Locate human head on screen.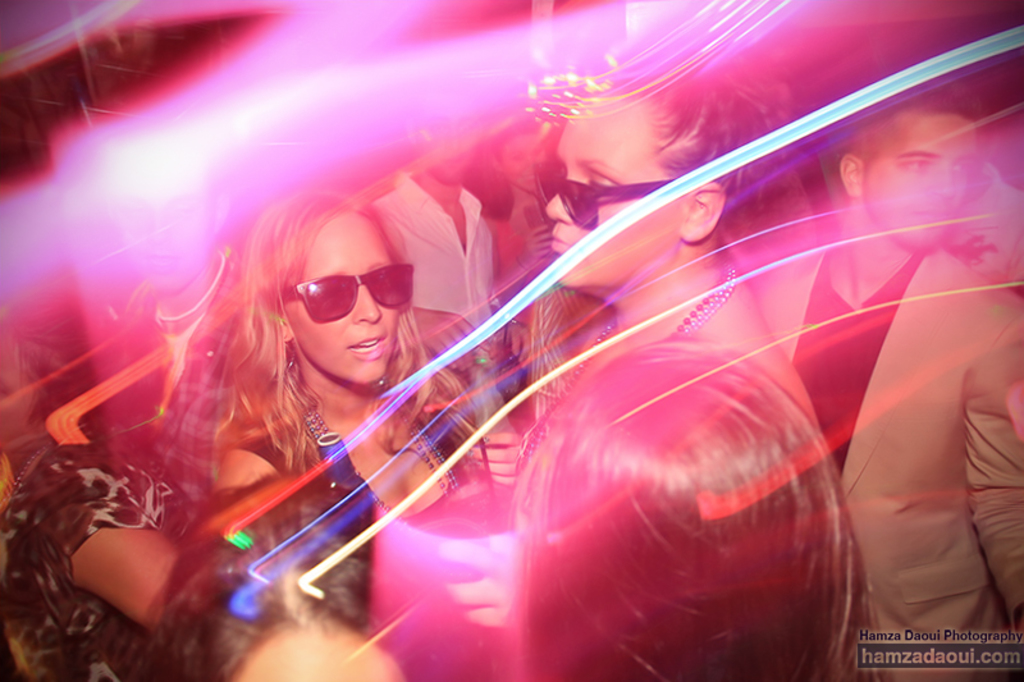
On screen at {"x1": 110, "y1": 151, "x2": 234, "y2": 289}.
